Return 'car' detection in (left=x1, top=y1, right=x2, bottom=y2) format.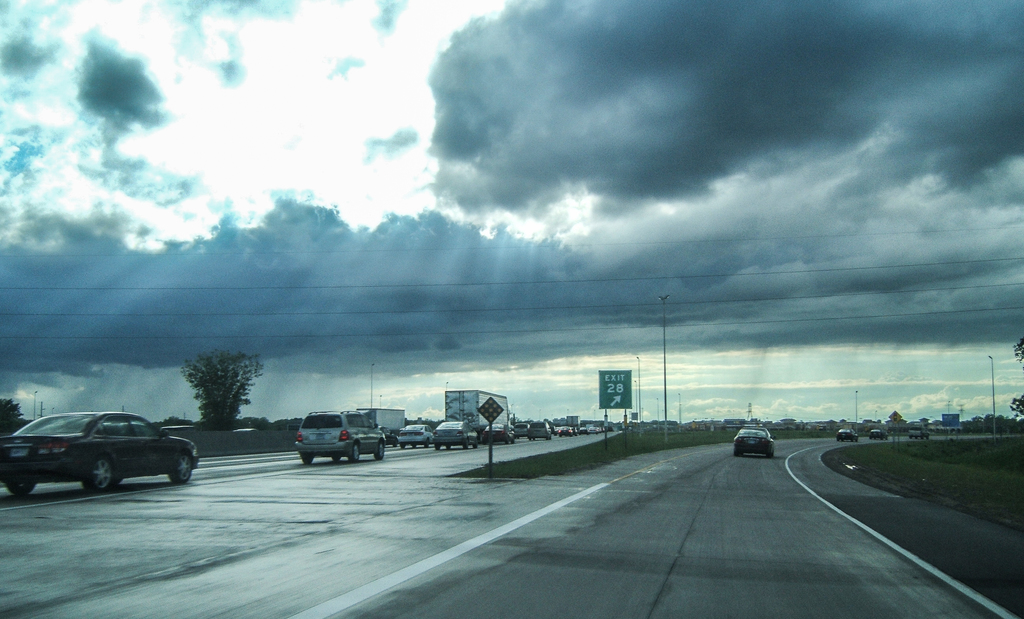
(left=4, top=412, right=195, bottom=499).
